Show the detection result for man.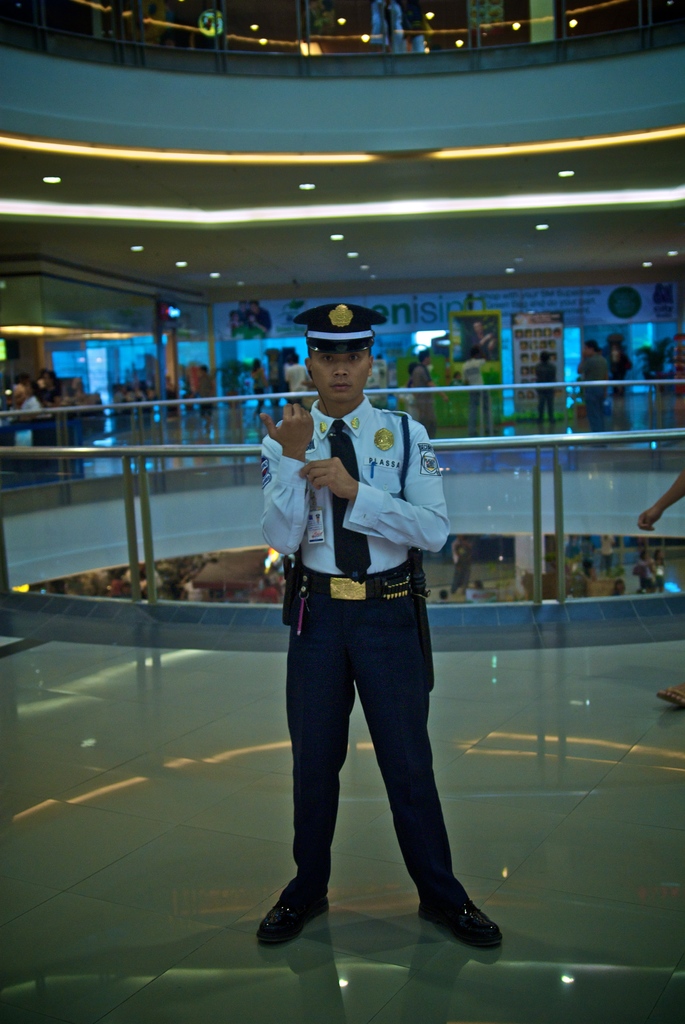
[256,307,483,948].
